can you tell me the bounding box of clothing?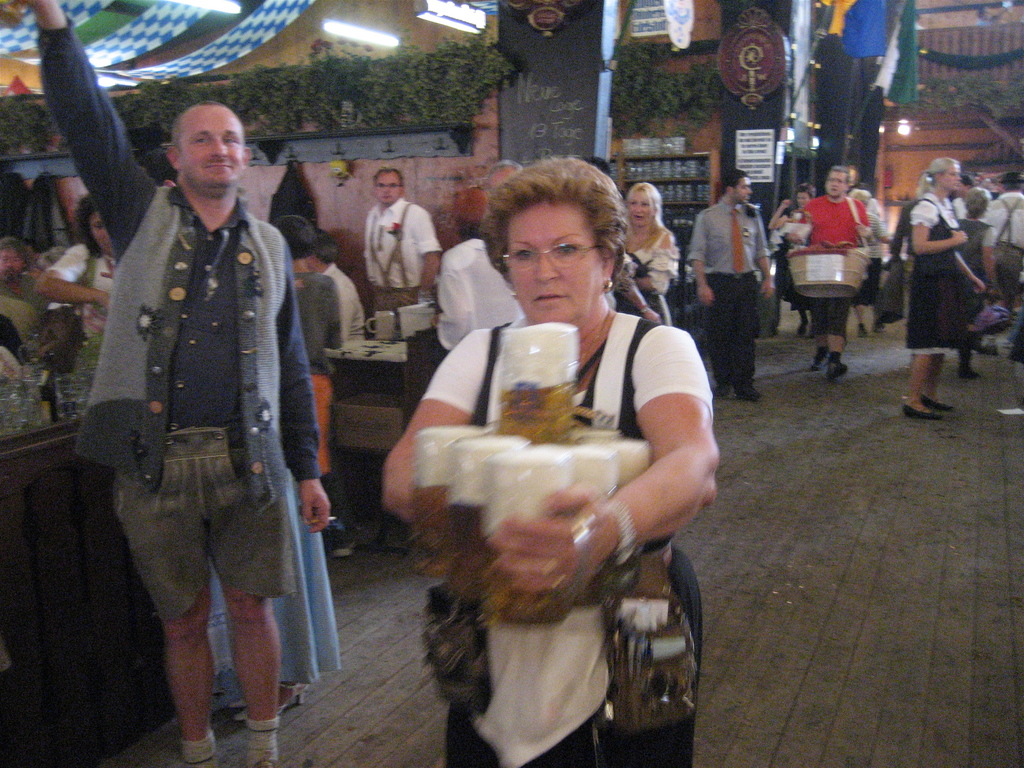
box(983, 191, 1023, 302).
